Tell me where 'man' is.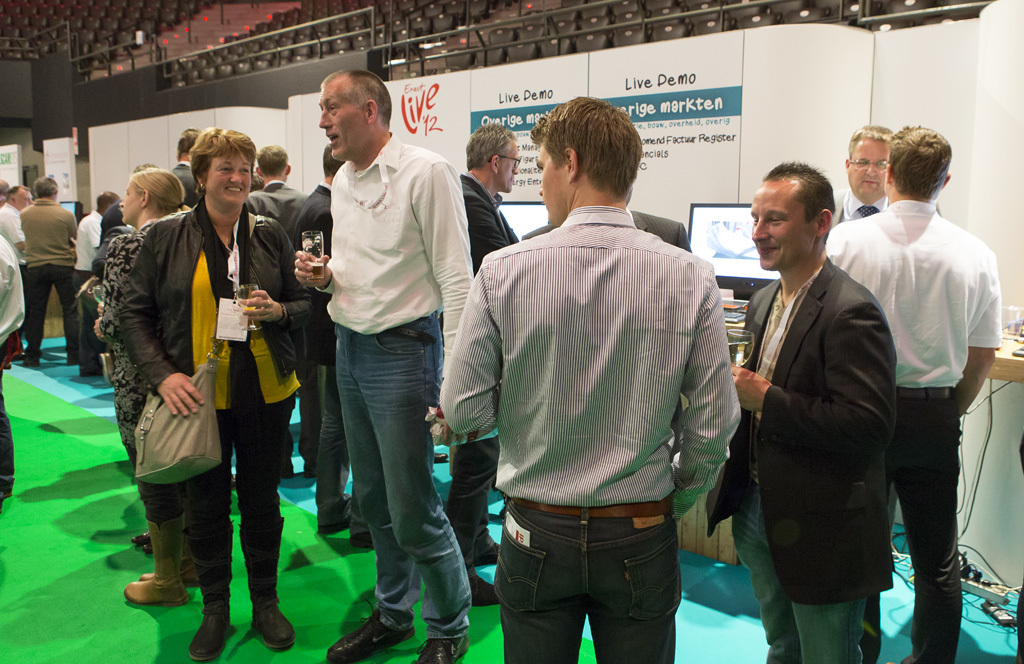
'man' is at <box>20,176,82,369</box>.
